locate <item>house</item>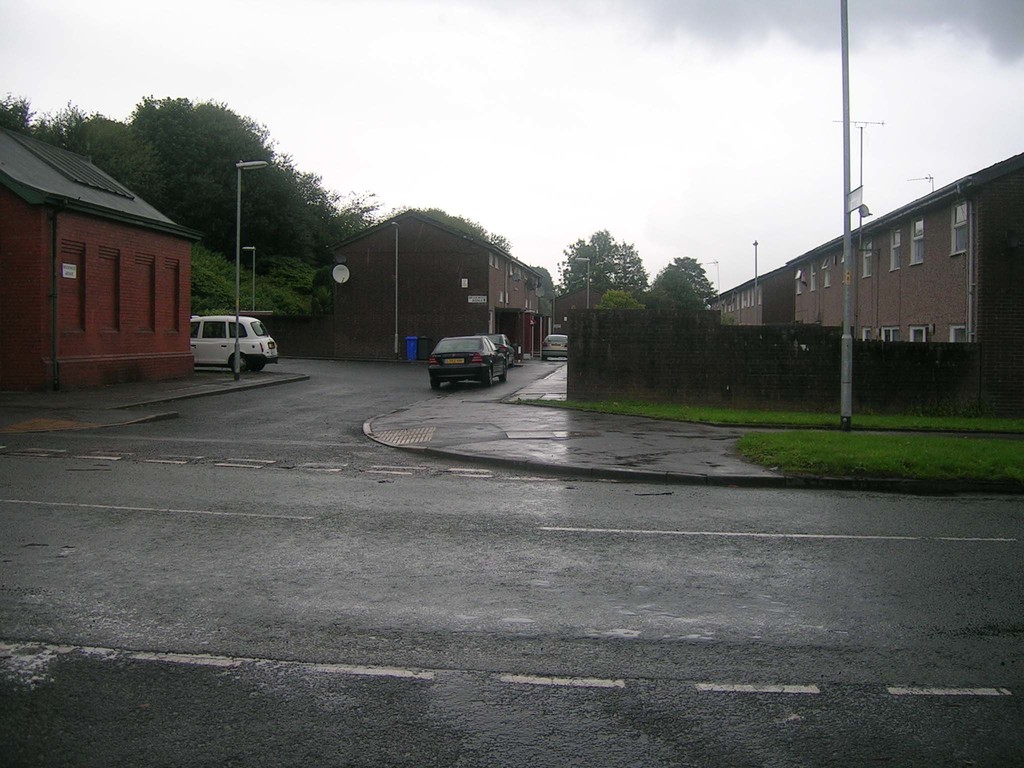
bbox=(6, 115, 197, 406)
